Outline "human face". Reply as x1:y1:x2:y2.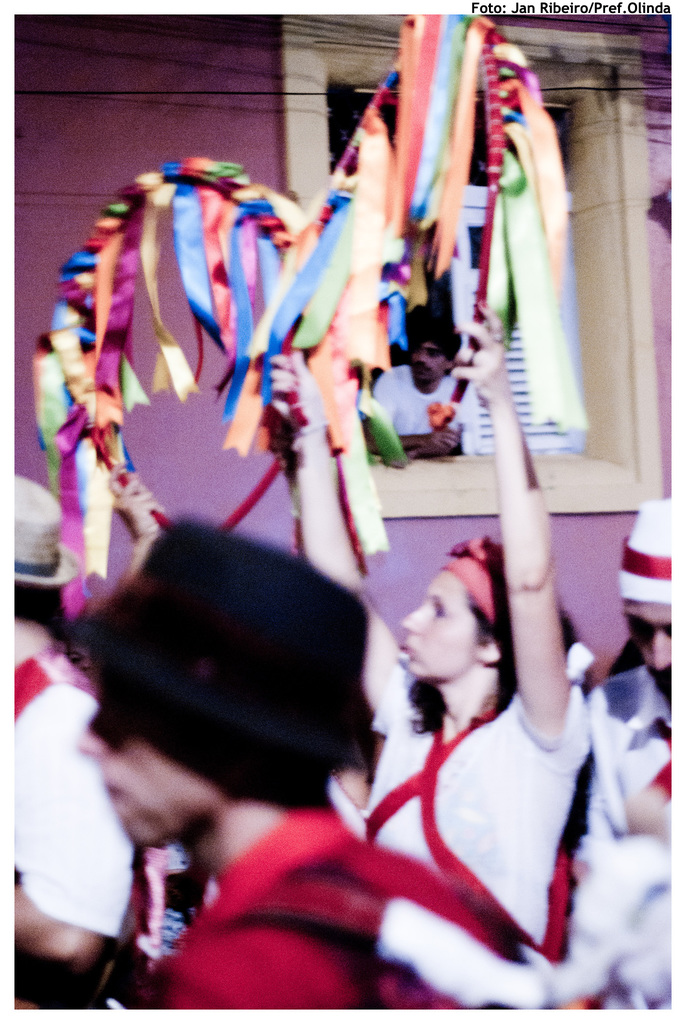
74:687:218:860.
